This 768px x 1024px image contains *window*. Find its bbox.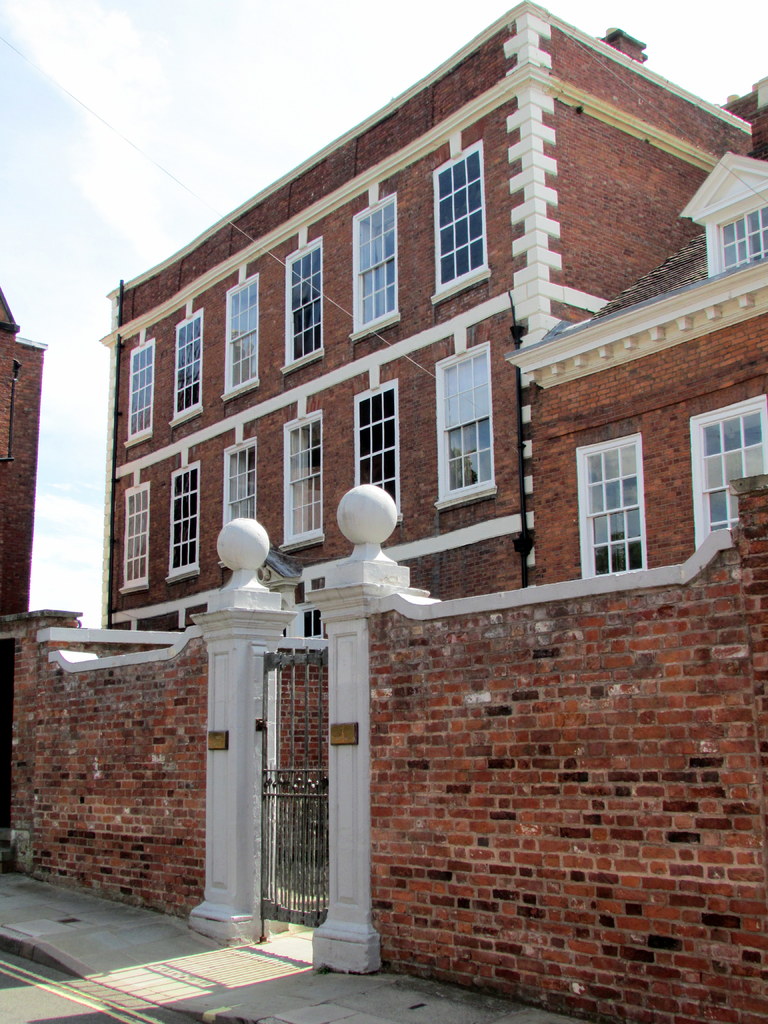
[left=352, top=376, right=408, bottom=518].
